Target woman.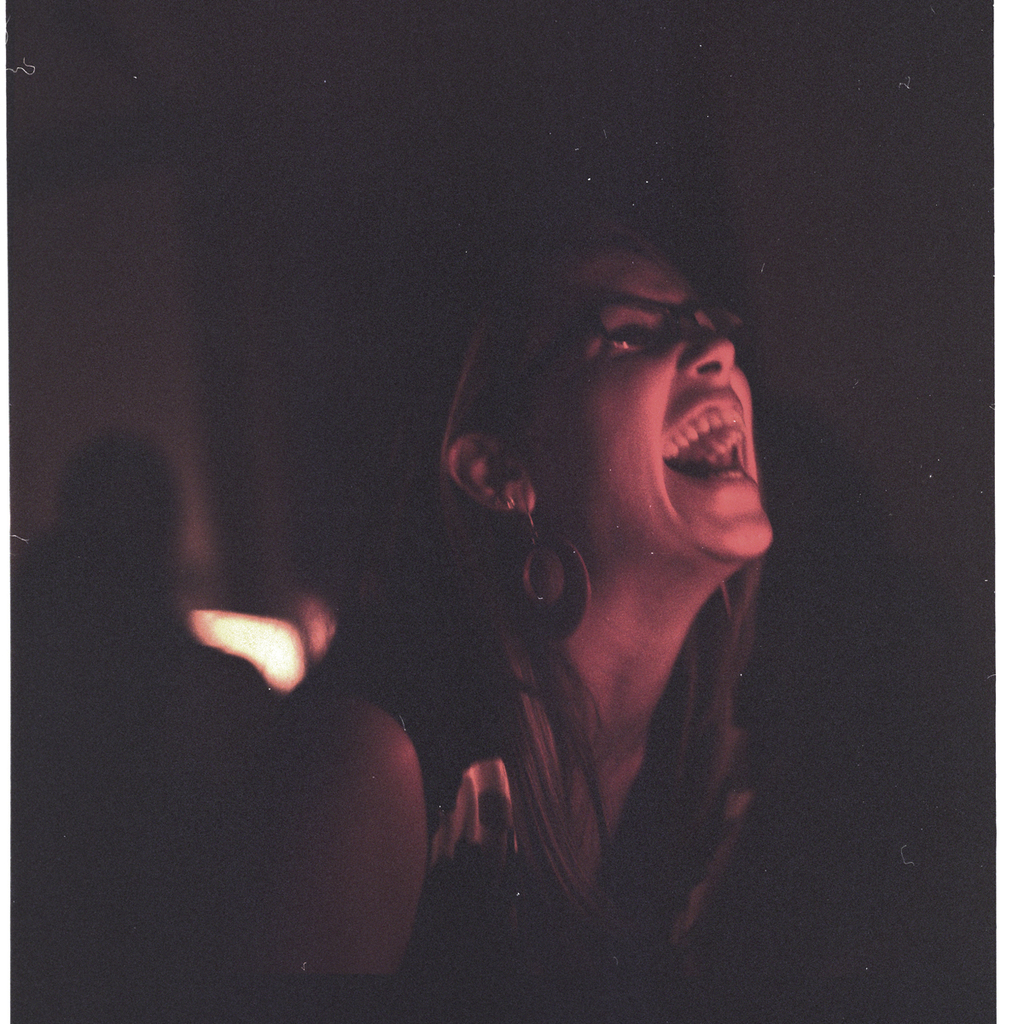
Target region: l=0, t=432, r=269, b=1023.
